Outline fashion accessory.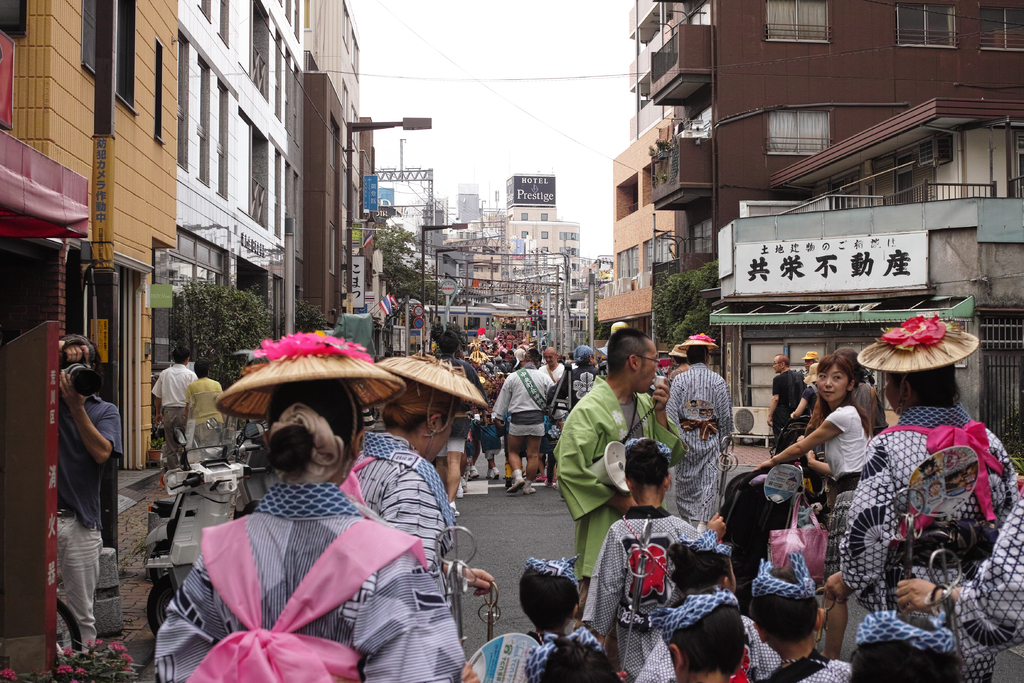
Outline: pyautogui.locateOnScreen(525, 552, 582, 586).
